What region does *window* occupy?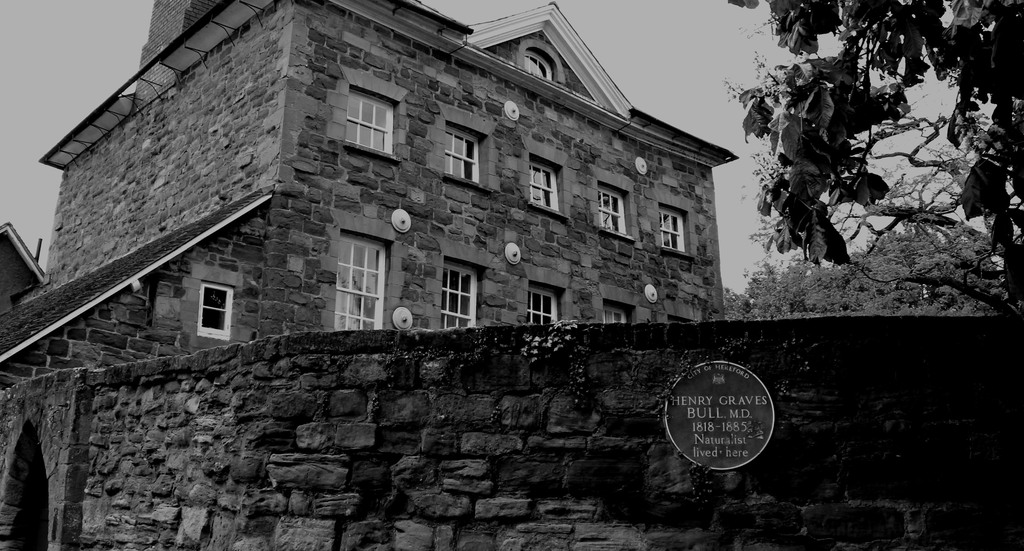
x1=439, y1=265, x2=479, y2=329.
